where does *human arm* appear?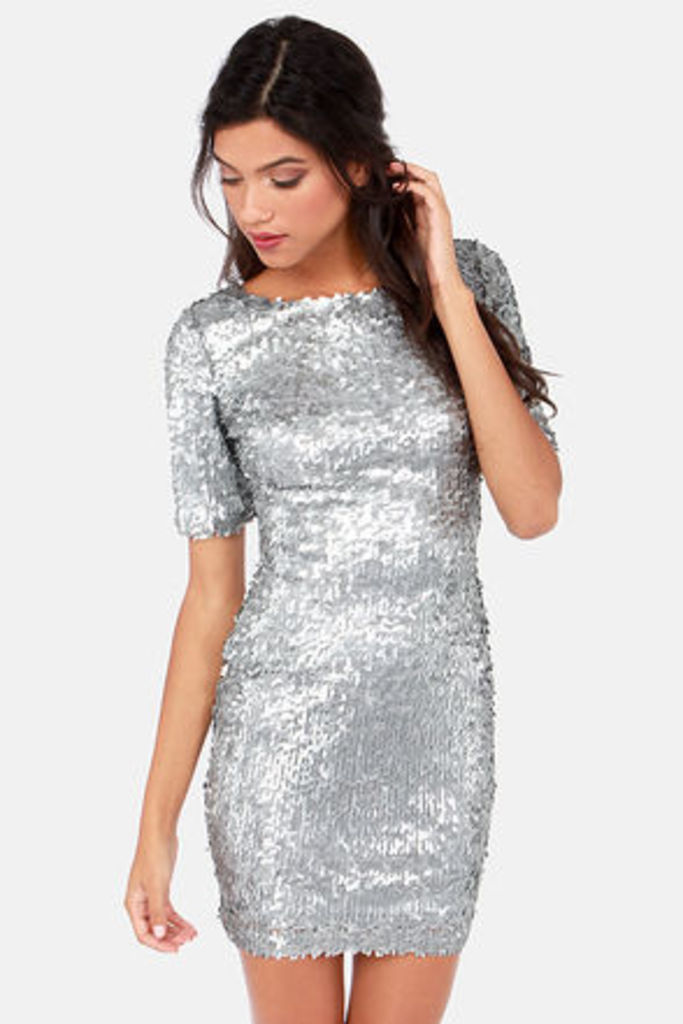
Appears at 118/297/258/952.
